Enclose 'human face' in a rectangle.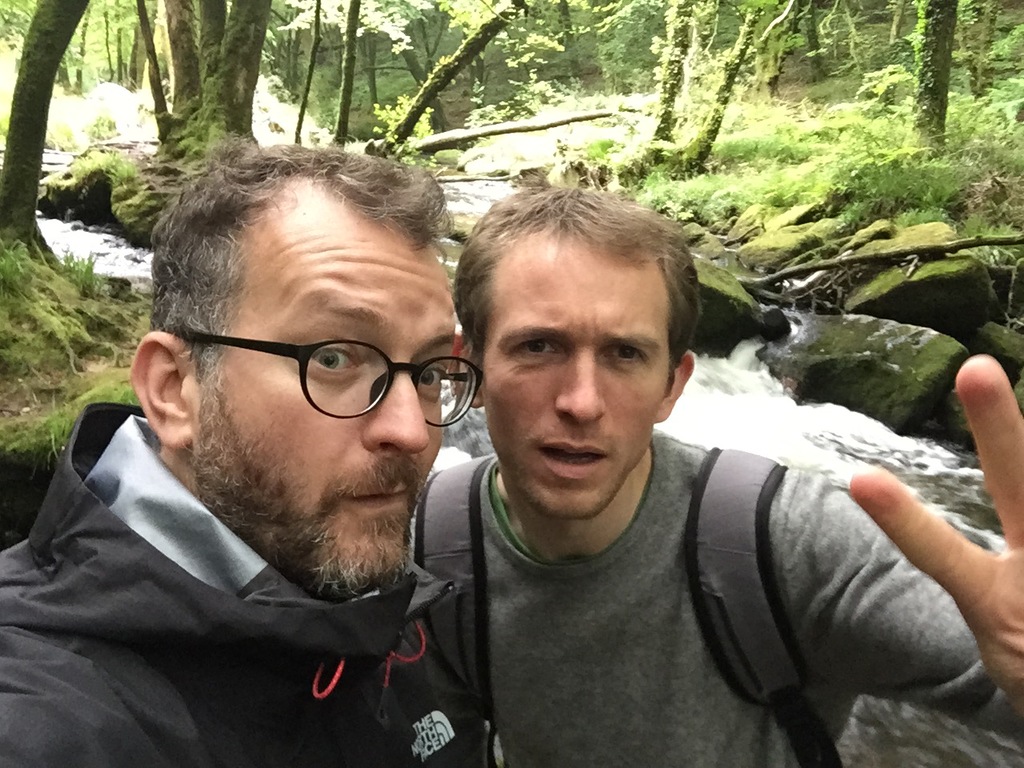
Rect(198, 224, 454, 566).
